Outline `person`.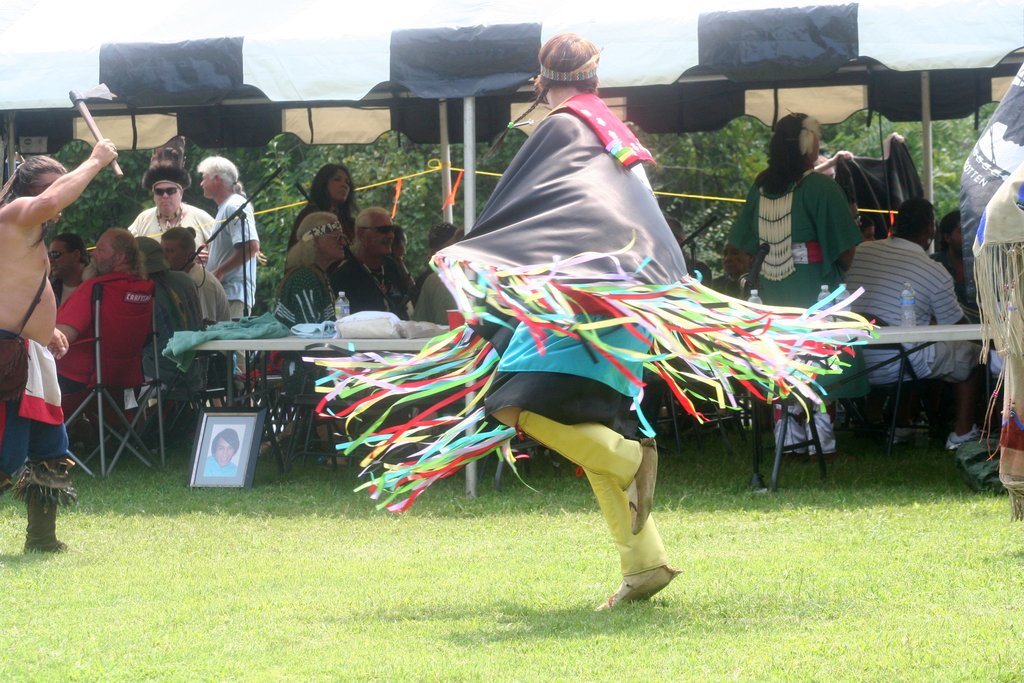
Outline: {"left": 428, "top": 34, "right": 685, "bottom": 611}.
